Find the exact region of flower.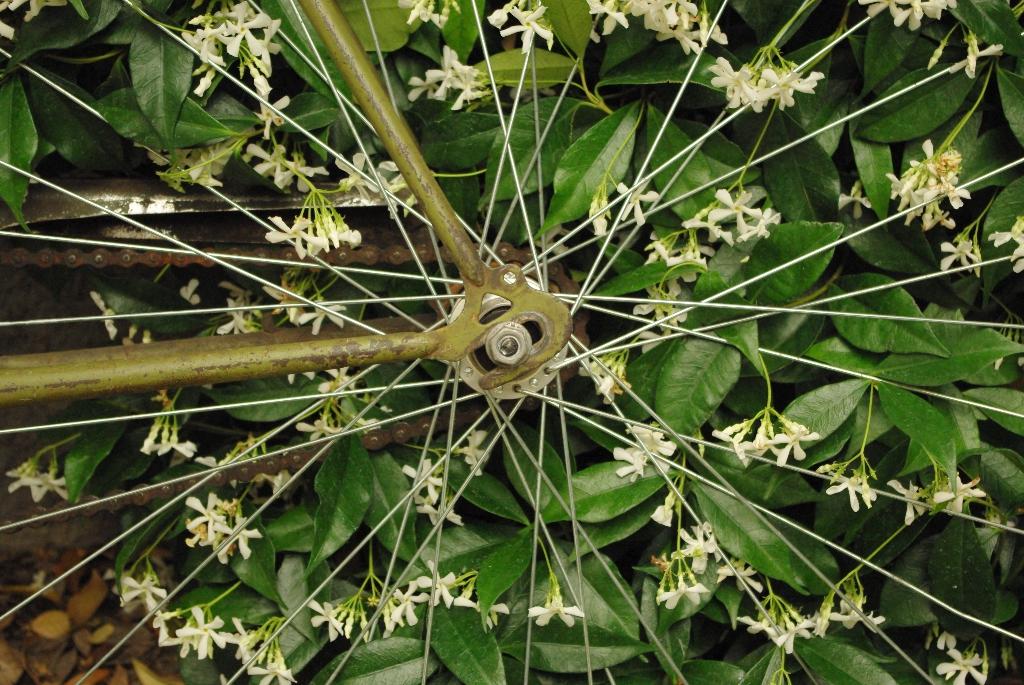
Exact region: bbox=(215, 1, 268, 64).
